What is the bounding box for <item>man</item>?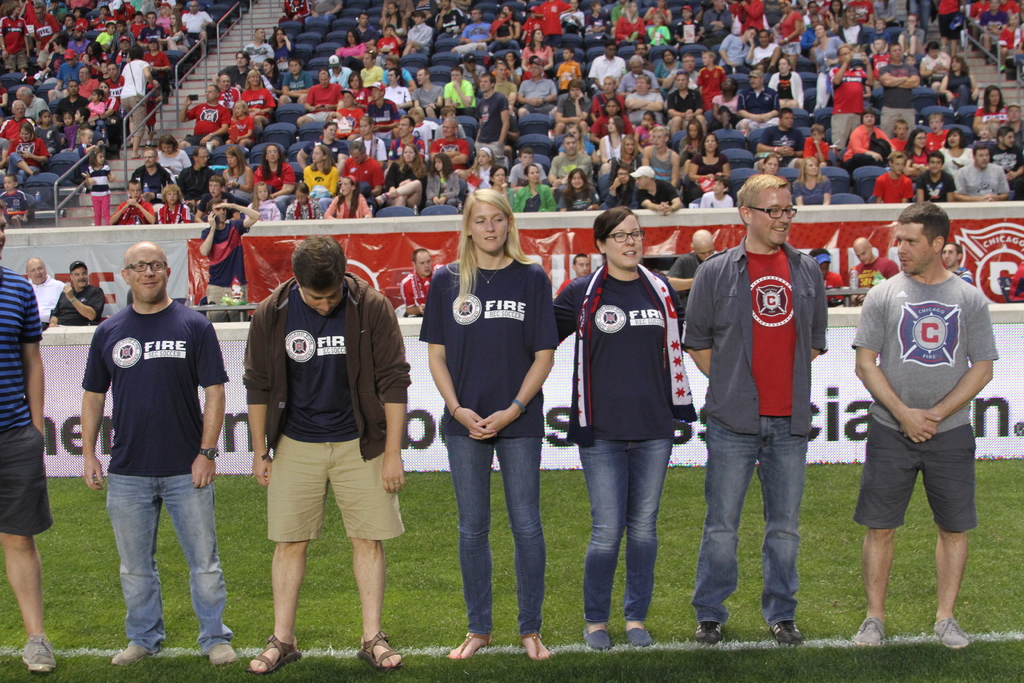
bbox=[111, 36, 138, 67].
